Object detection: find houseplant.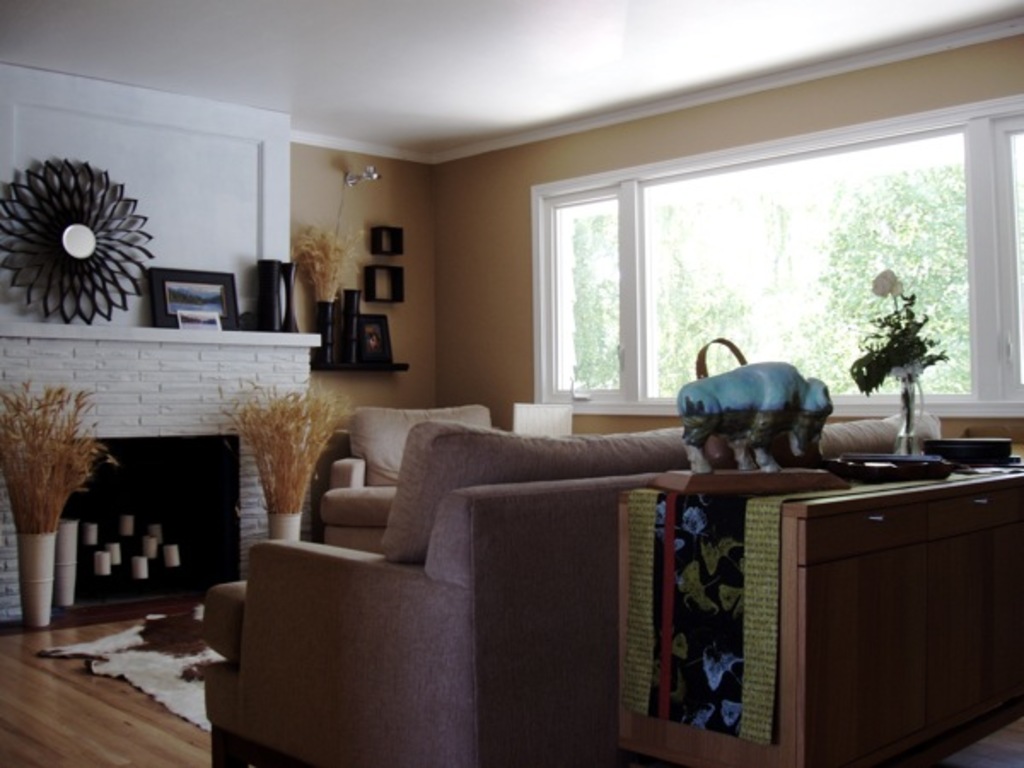
locate(0, 374, 116, 626).
